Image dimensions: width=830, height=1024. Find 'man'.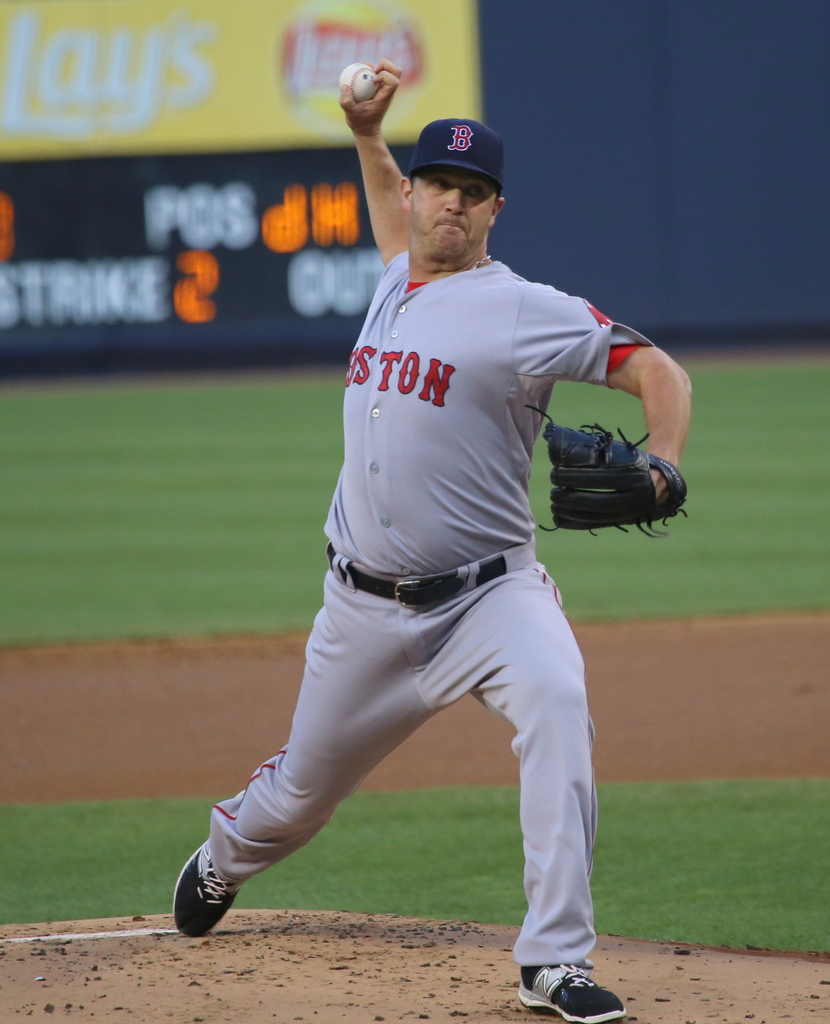
(163,43,694,1023).
